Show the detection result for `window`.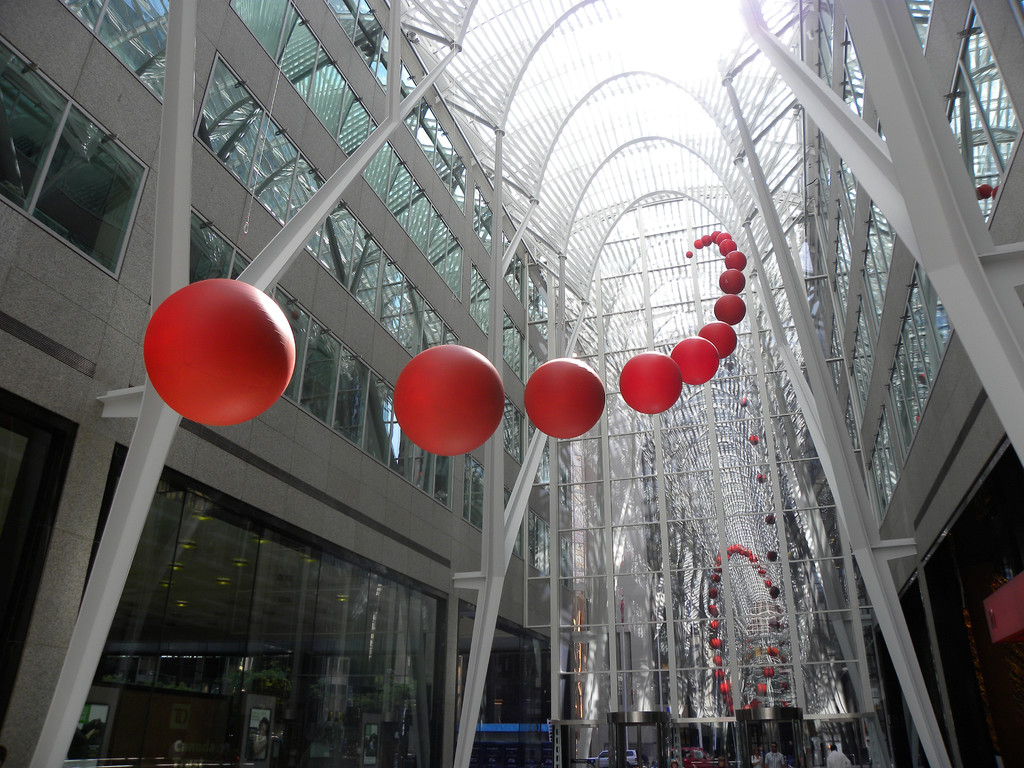
828:200:859:317.
